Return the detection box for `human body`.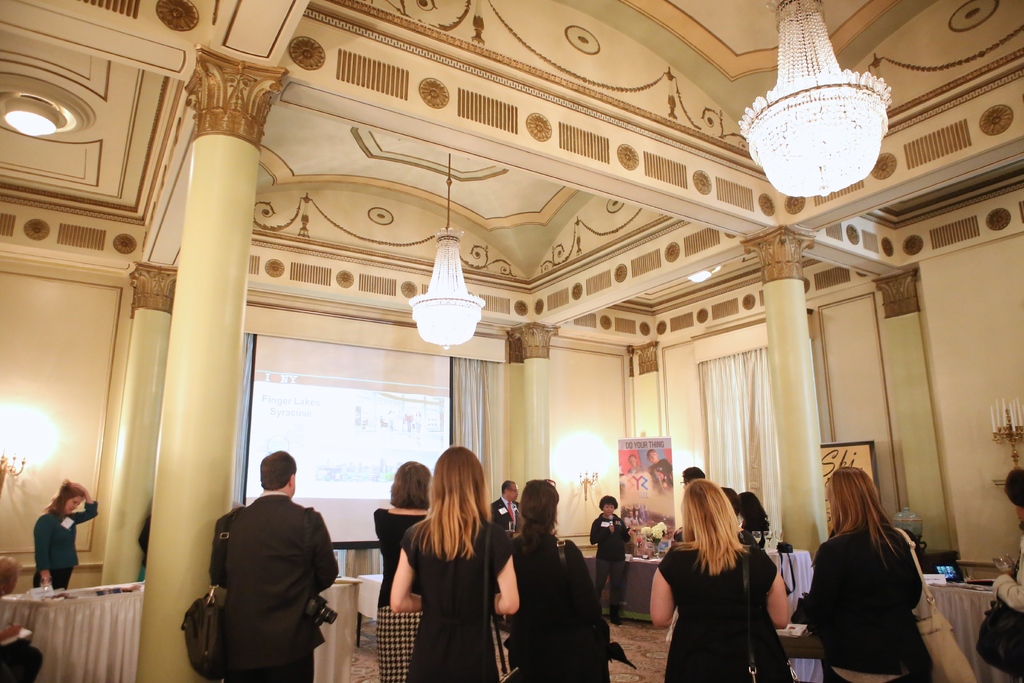
BBox(501, 471, 615, 682).
